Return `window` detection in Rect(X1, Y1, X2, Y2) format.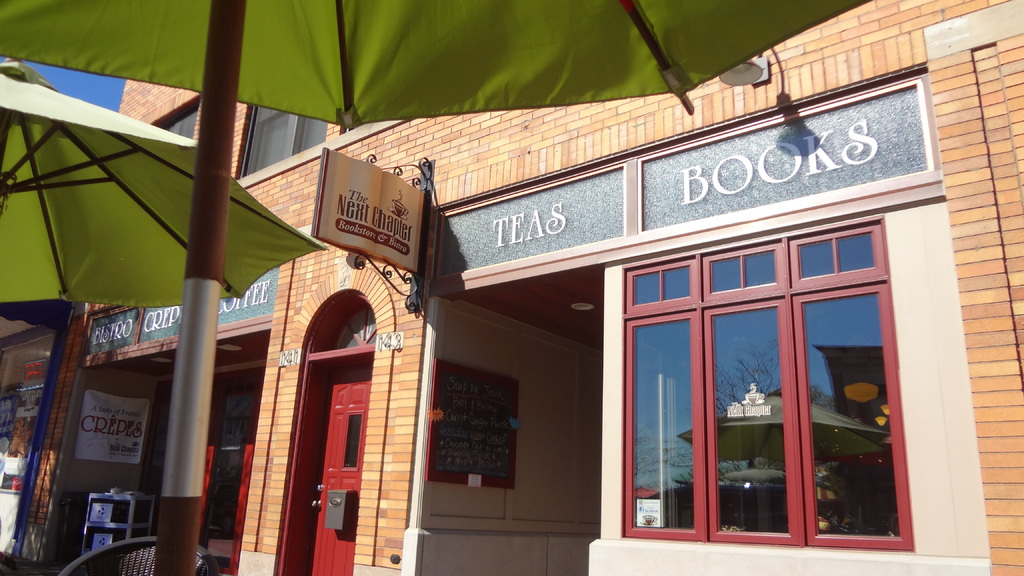
Rect(325, 289, 380, 356).
